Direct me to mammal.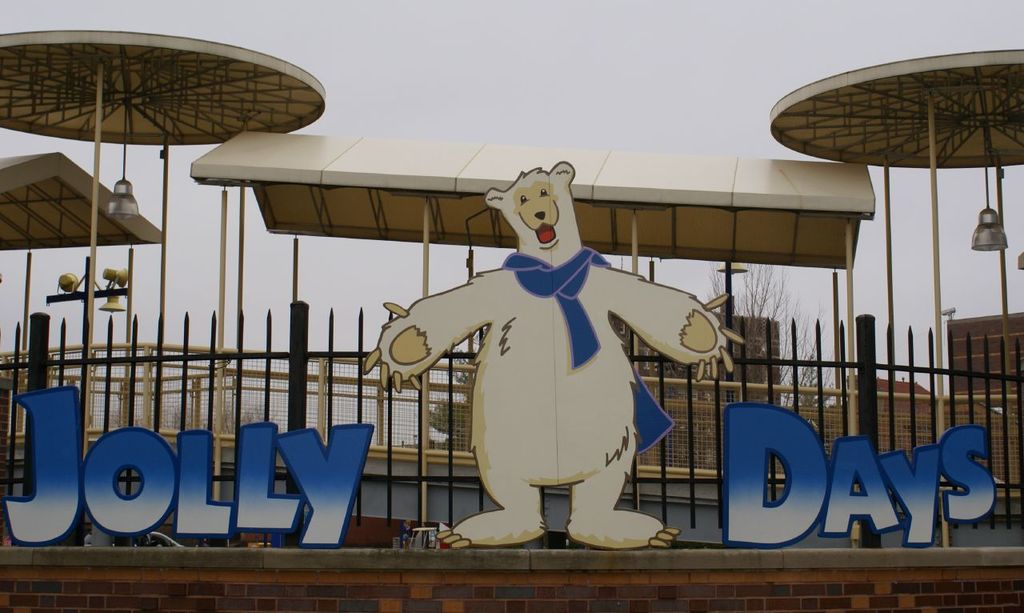
Direction: (left=348, top=242, right=696, bottom=541).
